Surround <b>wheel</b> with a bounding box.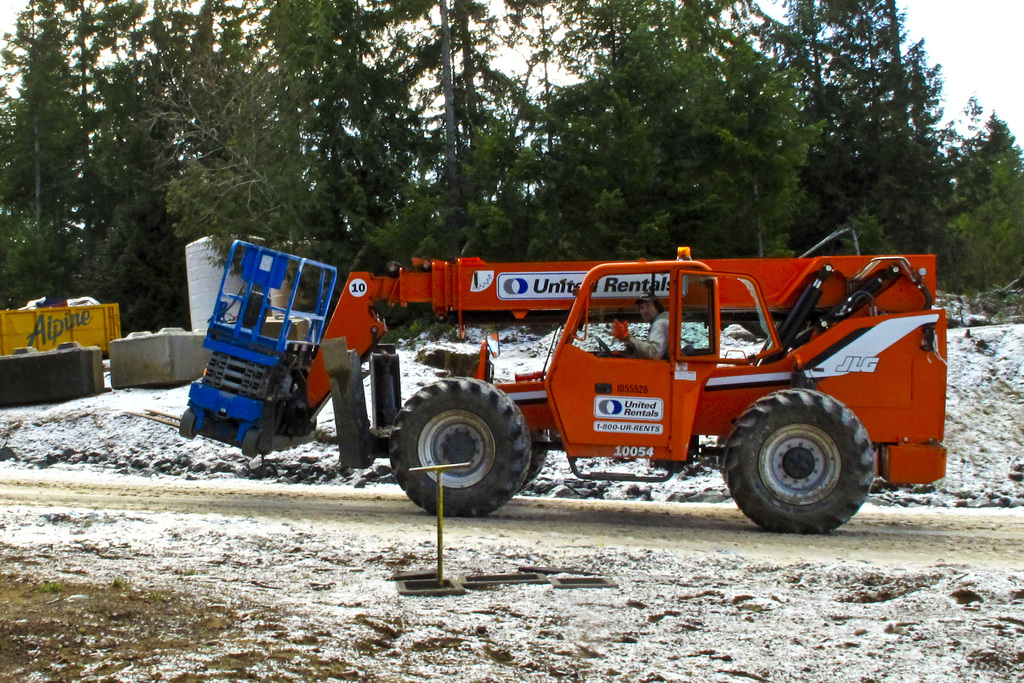
crop(509, 444, 545, 486).
